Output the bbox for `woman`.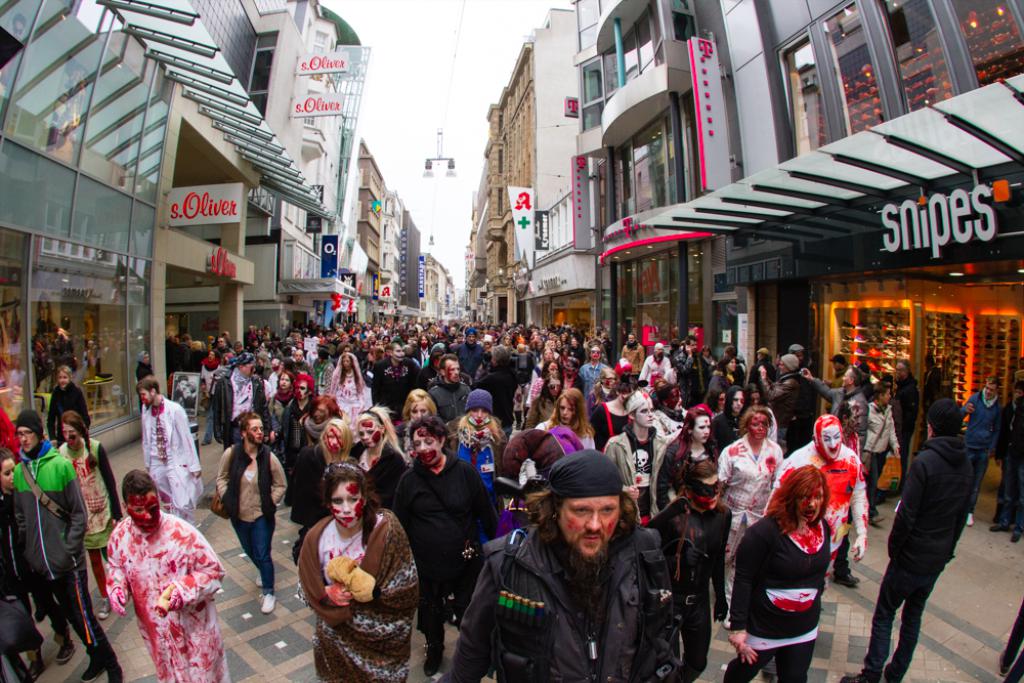
BBox(136, 349, 155, 413).
